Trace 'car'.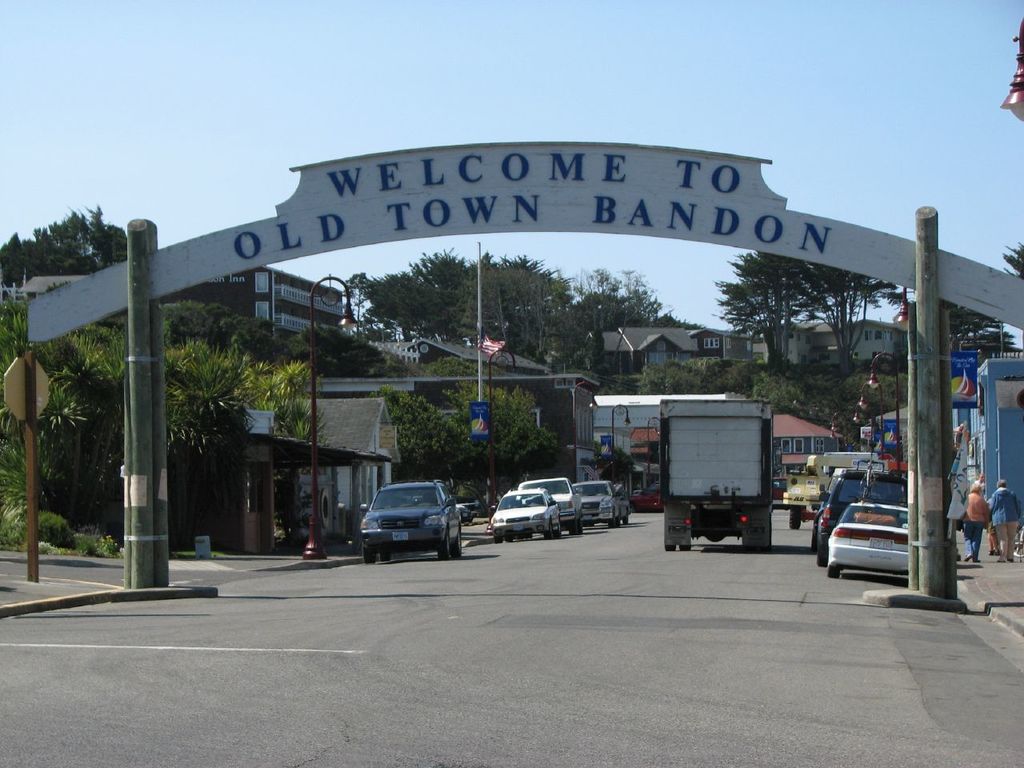
Traced to region(774, 477, 788, 511).
